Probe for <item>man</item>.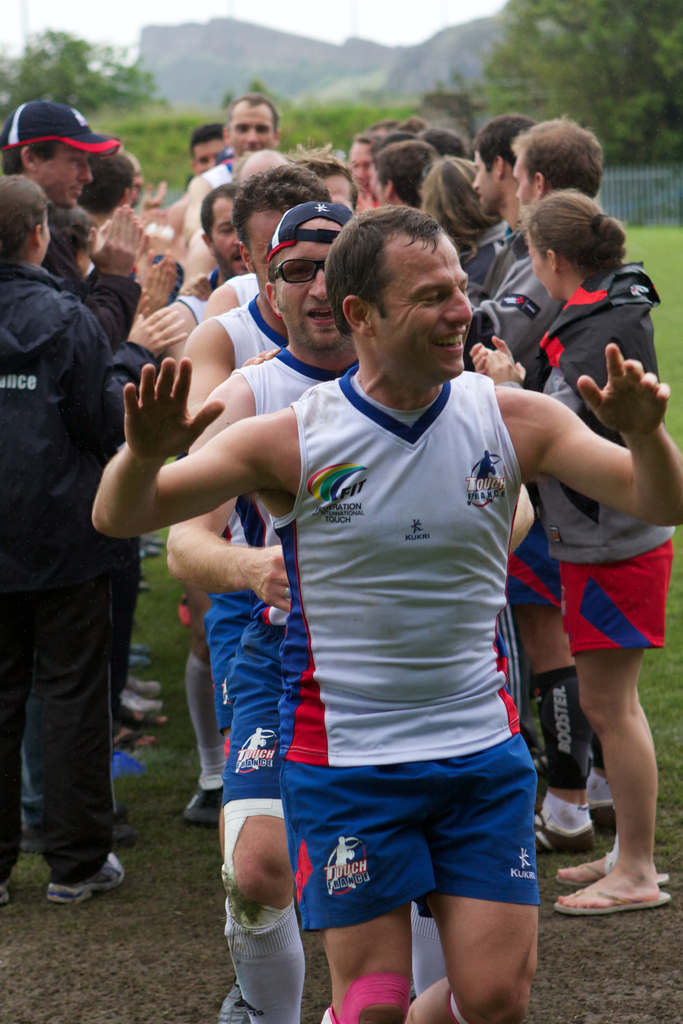
Probe result: (x1=462, y1=116, x2=620, y2=860).
